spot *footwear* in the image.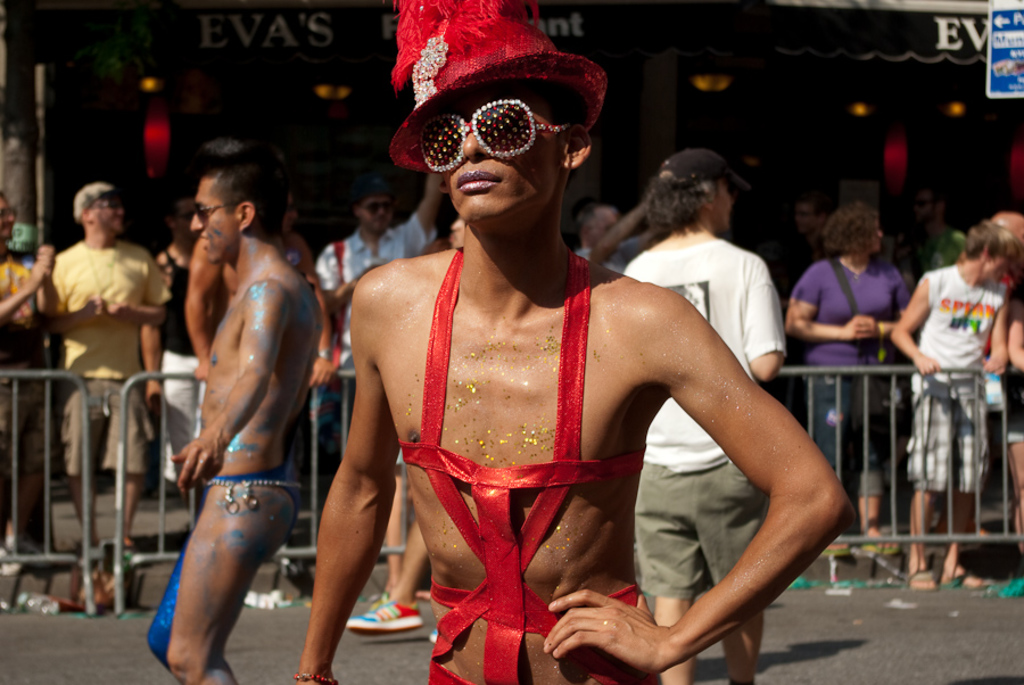
*footwear* found at 349,596,426,633.
